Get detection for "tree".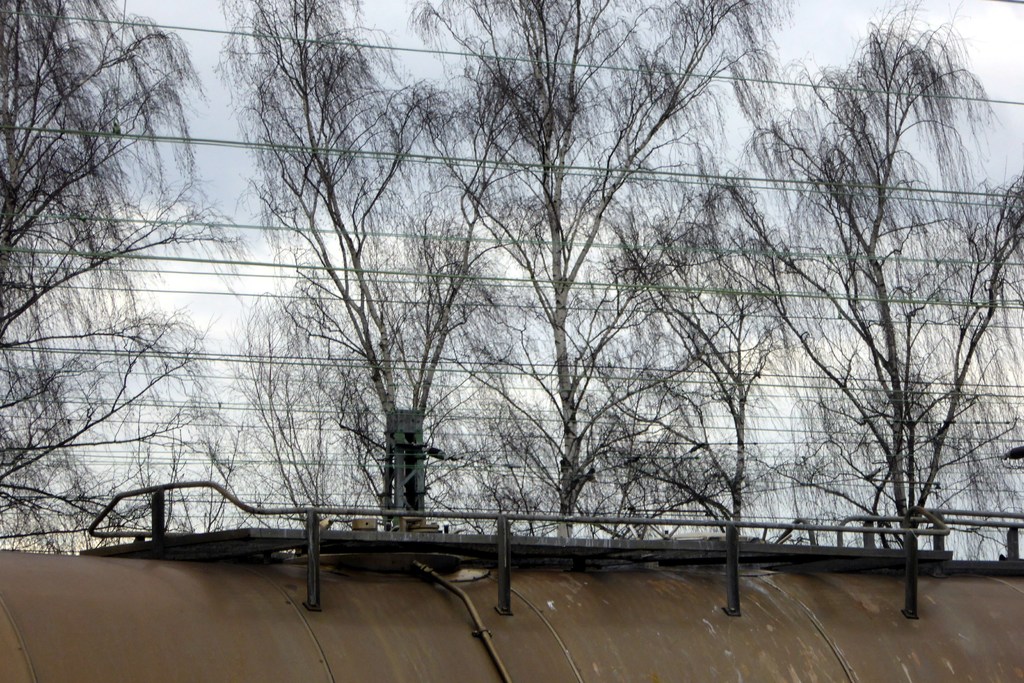
Detection: locate(183, 0, 508, 536).
